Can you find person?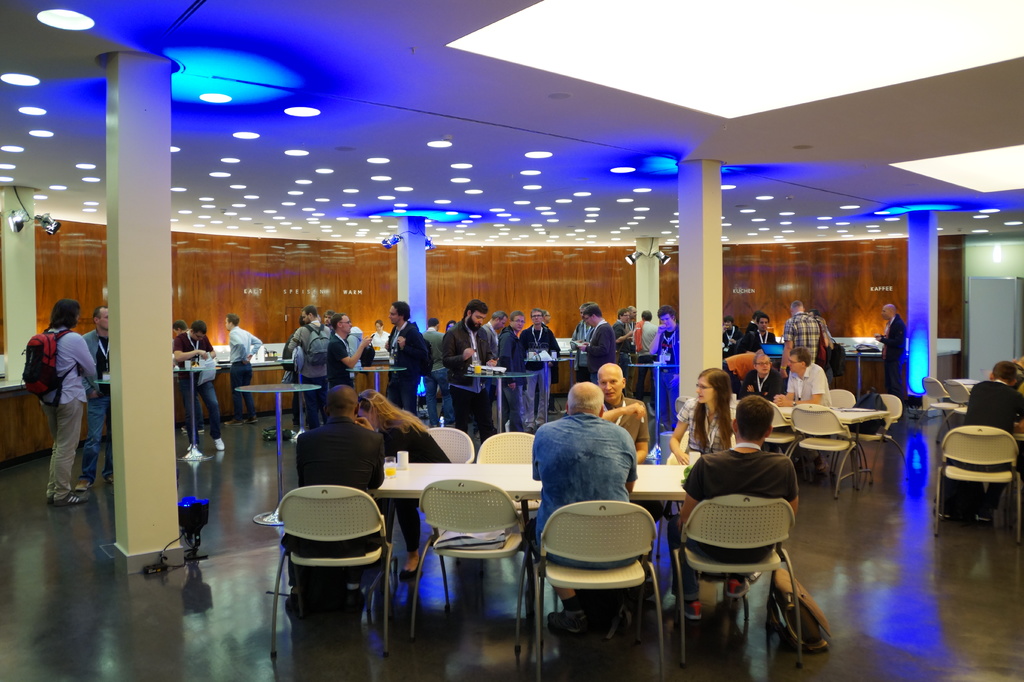
Yes, bounding box: <bbox>22, 283, 99, 519</bbox>.
